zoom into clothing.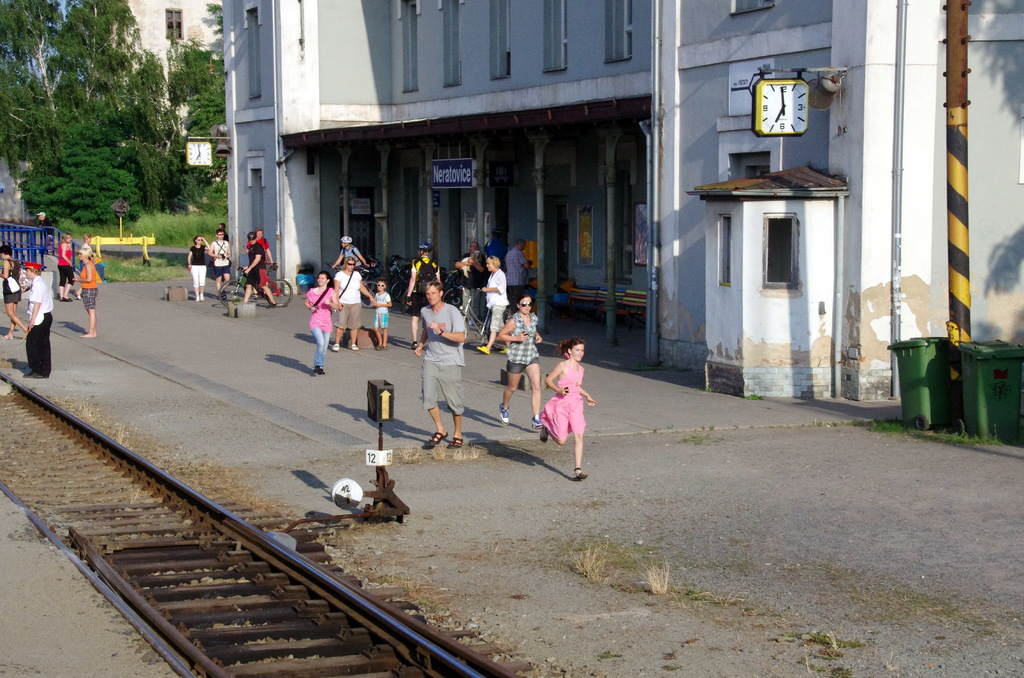
Zoom target: bbox=[523, 346, 588, 462].
